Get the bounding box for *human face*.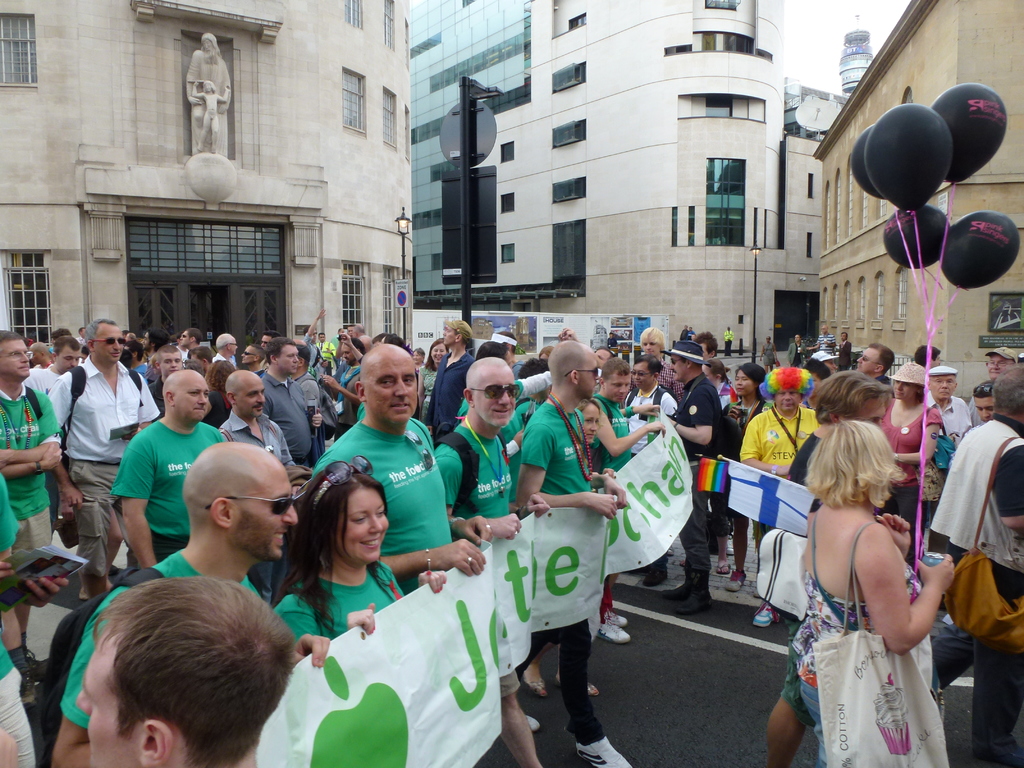
[left=854, top=348, right=877, bottom=376].
